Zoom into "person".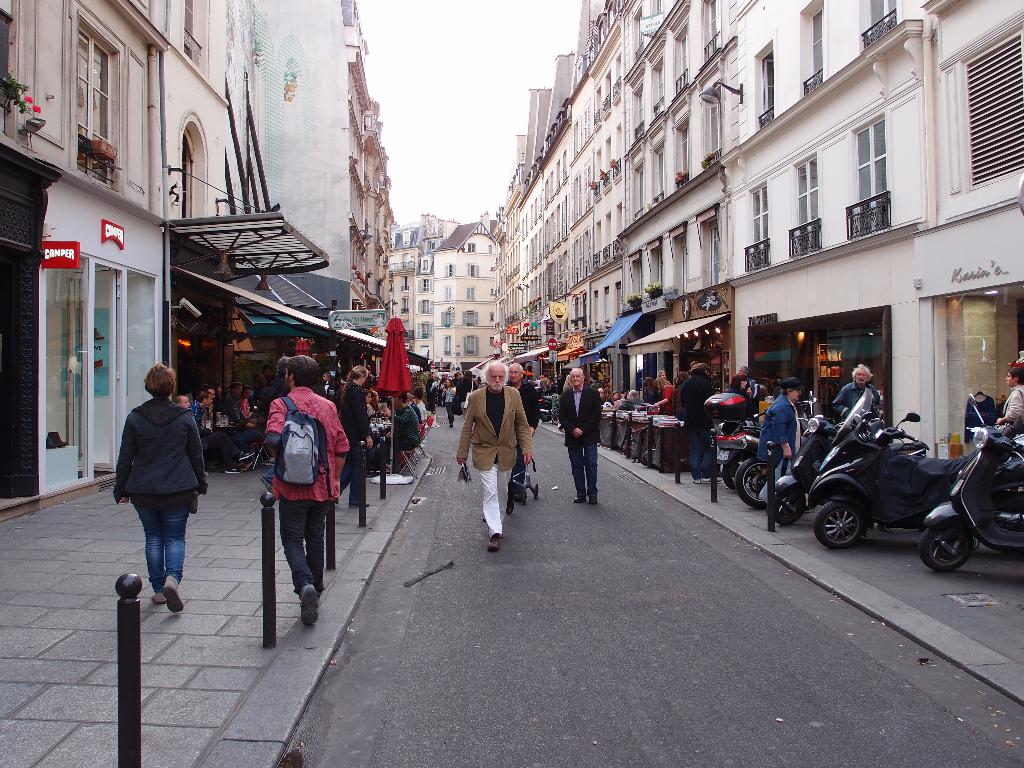
Zoom target: box=[207, 379, 220, 435].
